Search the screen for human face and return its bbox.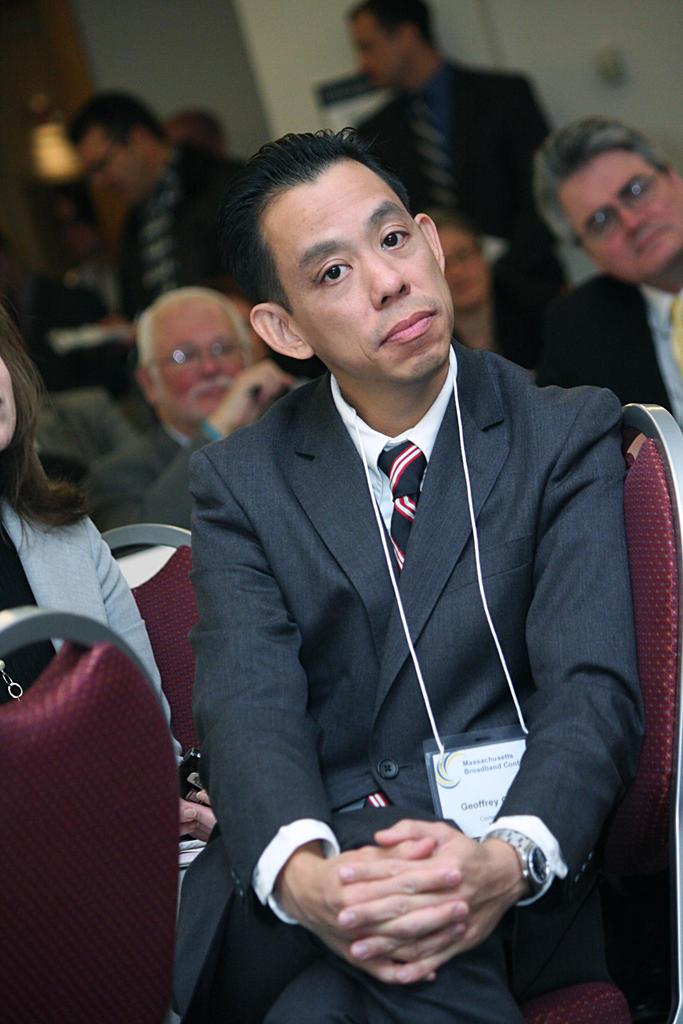
Found: 80 131 138 197.
